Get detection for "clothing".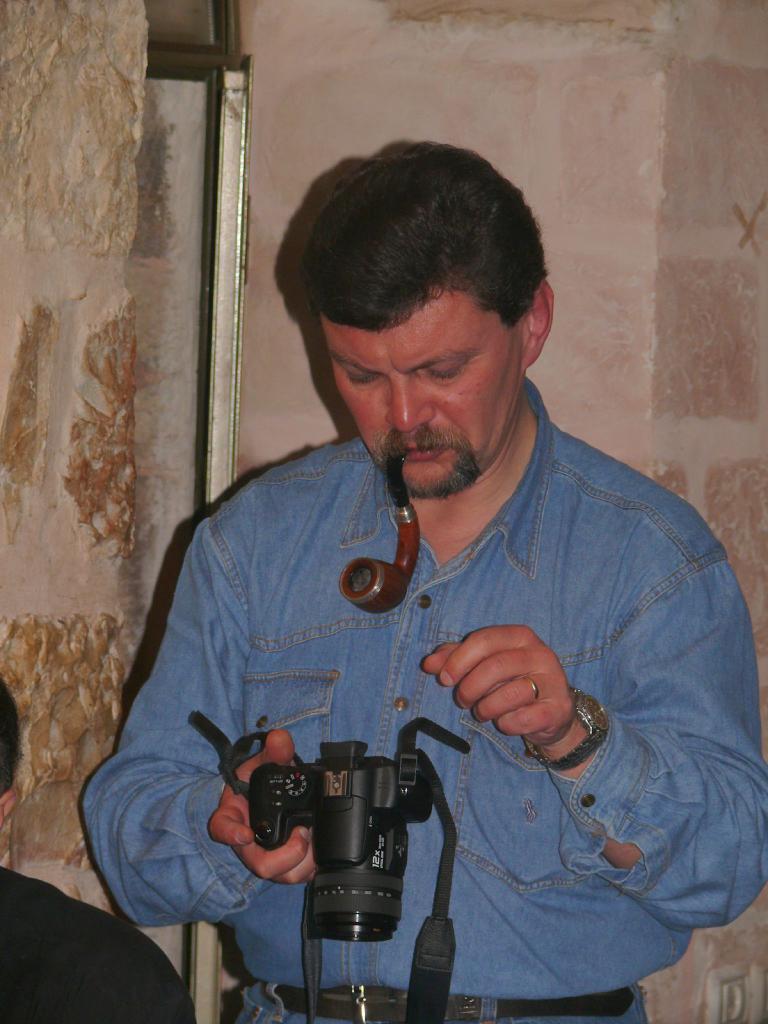
Detection: <bbox>85, 381, 767, 1023</bbox>.
